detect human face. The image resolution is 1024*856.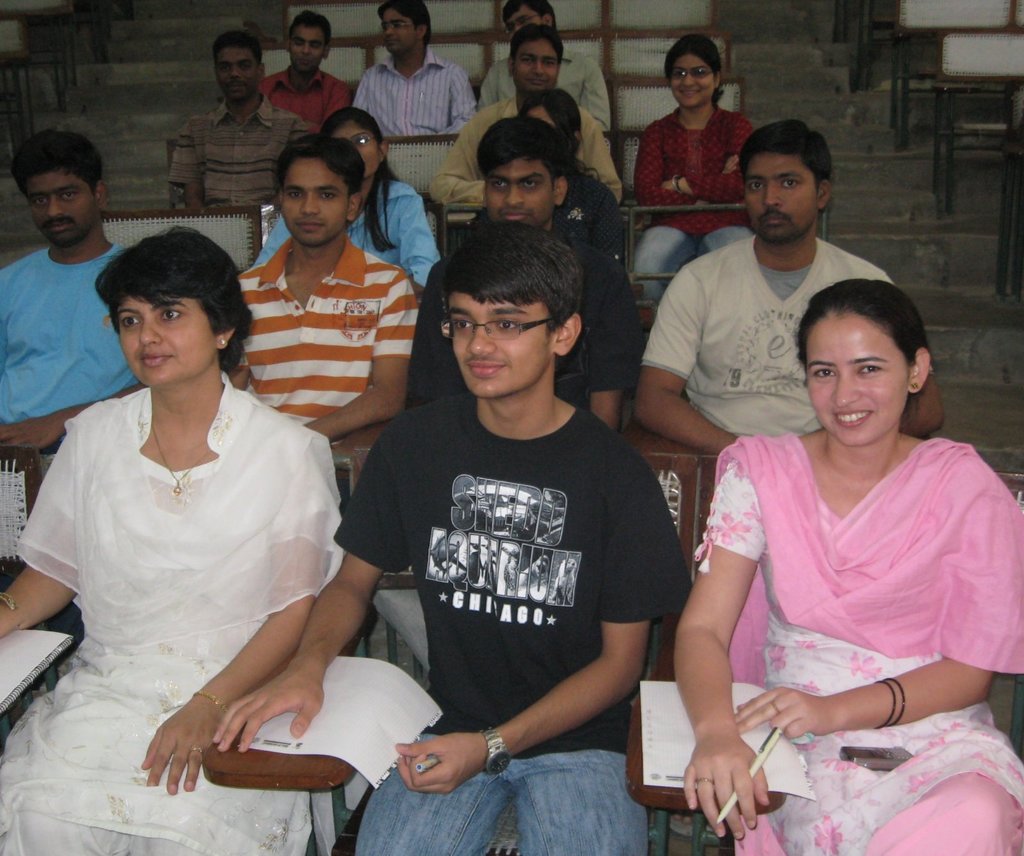
(left=294, top=20, right=325, bottom=70).
